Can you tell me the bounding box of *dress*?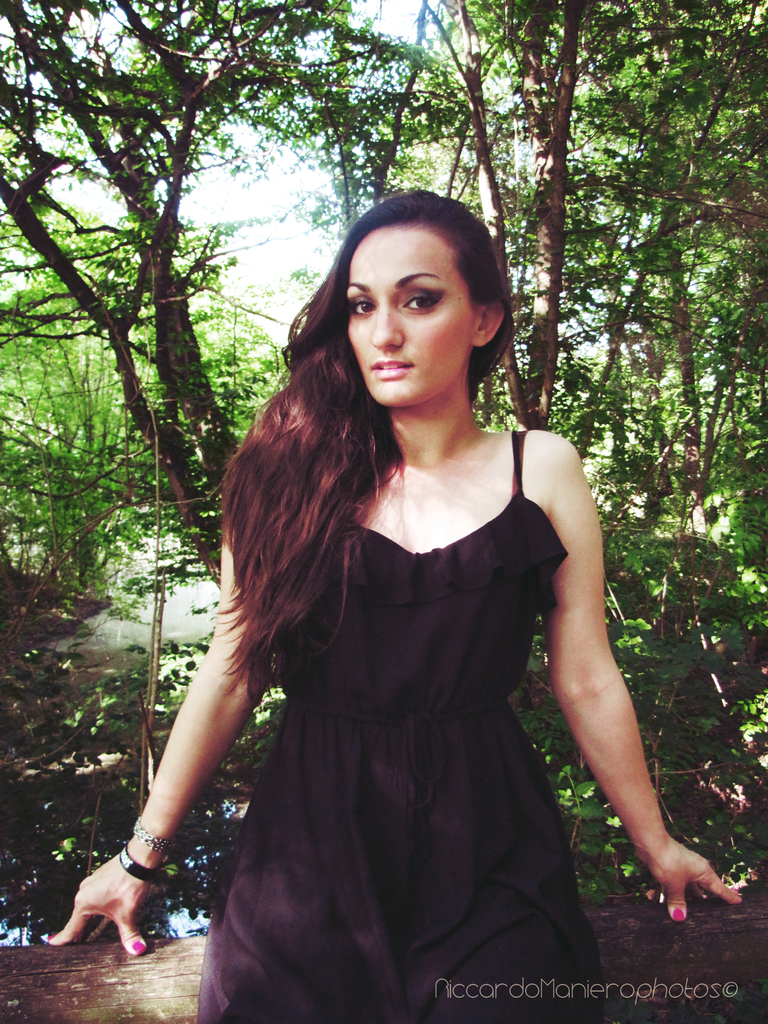
195:433:596:1023.
